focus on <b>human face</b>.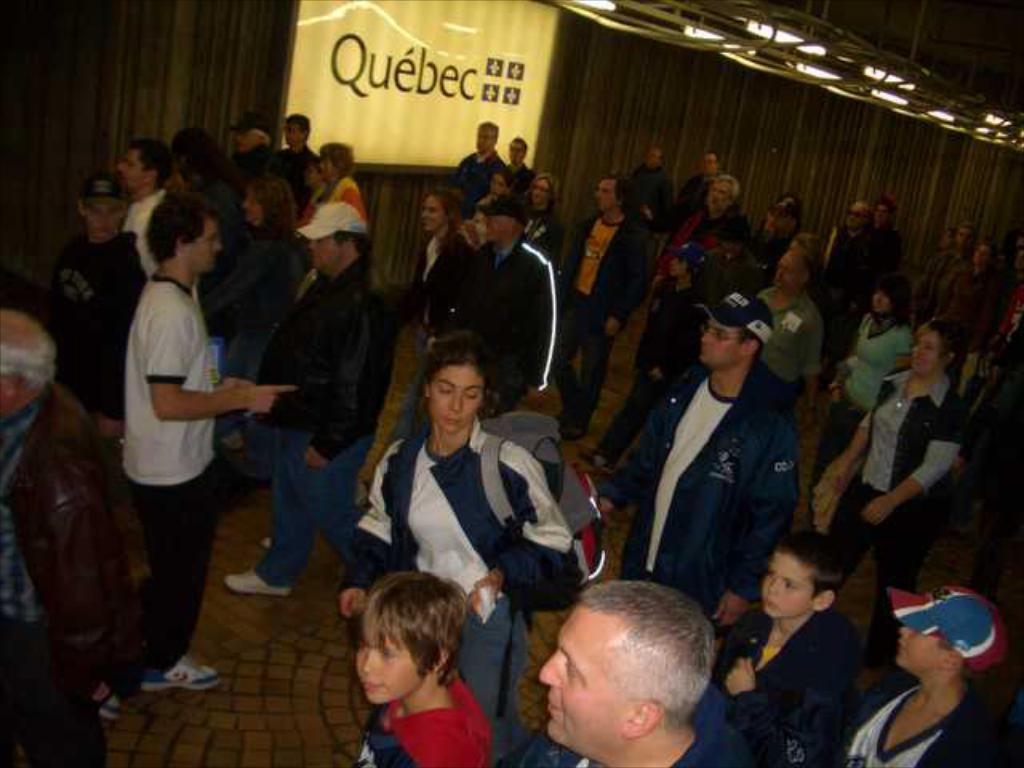
Focused at bbox=[485, 216, 504, 238].
